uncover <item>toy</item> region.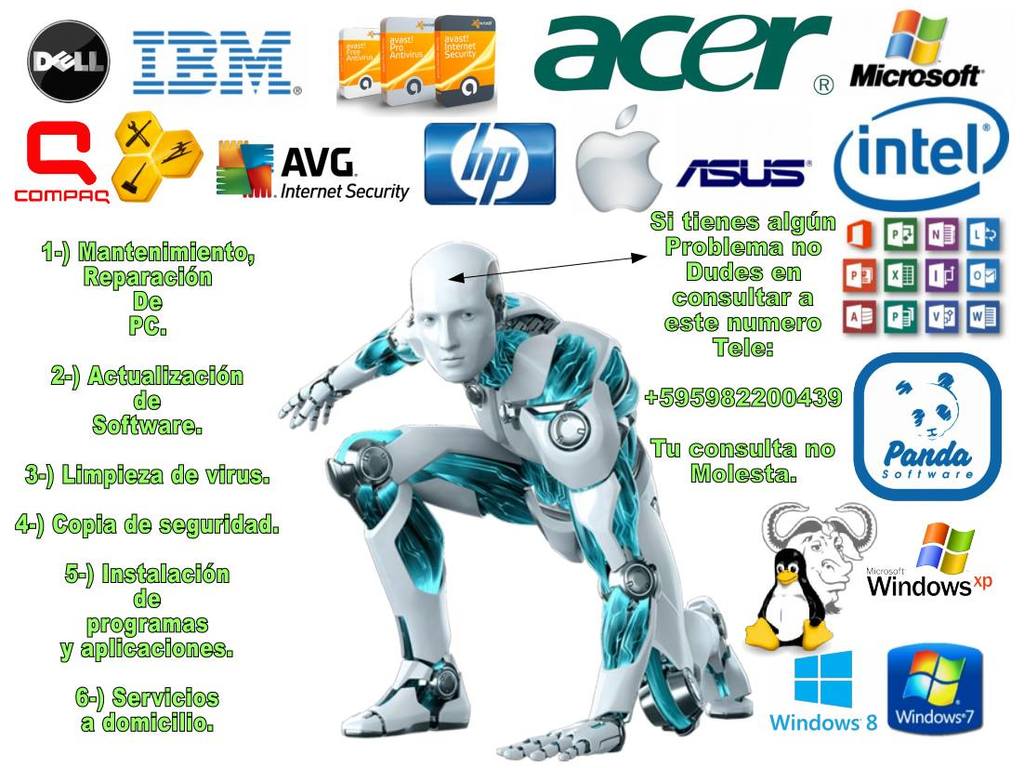
Uncovered: bbox=(277, 241, 756, 762).
